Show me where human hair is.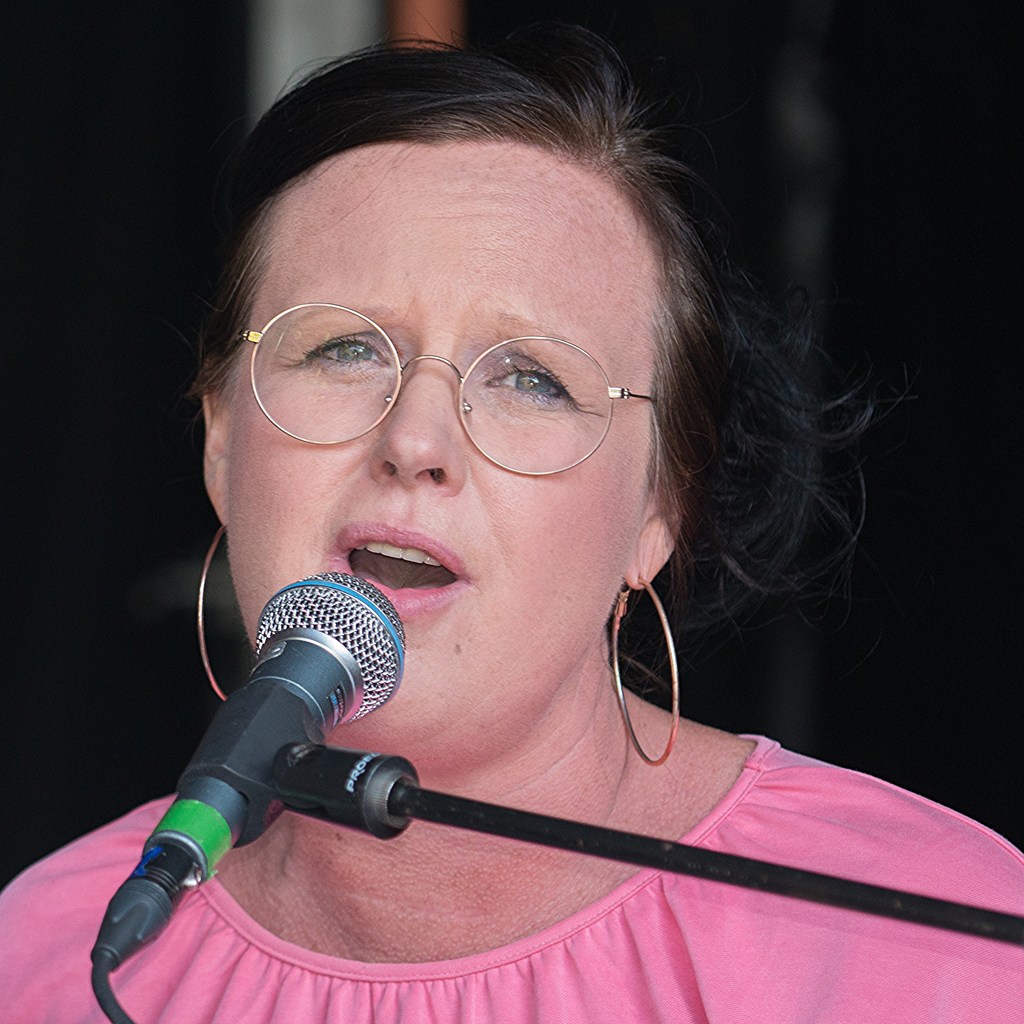
human hair is at [x1=184, y1=10, x2=754, y2=581].
